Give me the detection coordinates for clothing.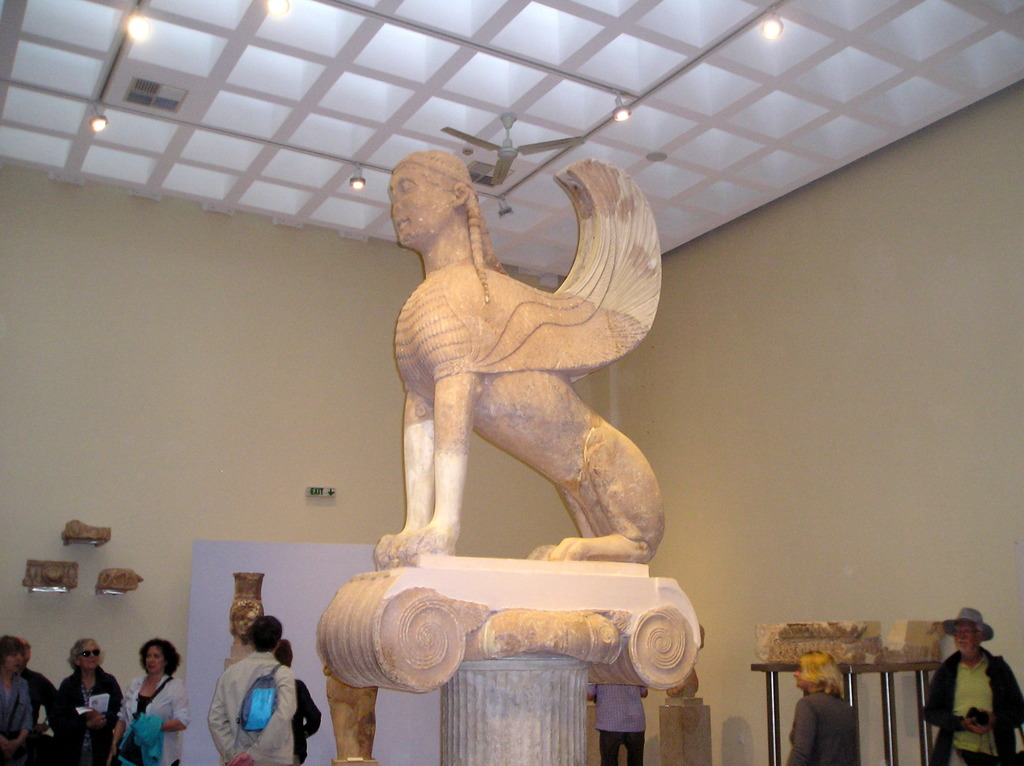
detection(916, 648, 1023, 765).
